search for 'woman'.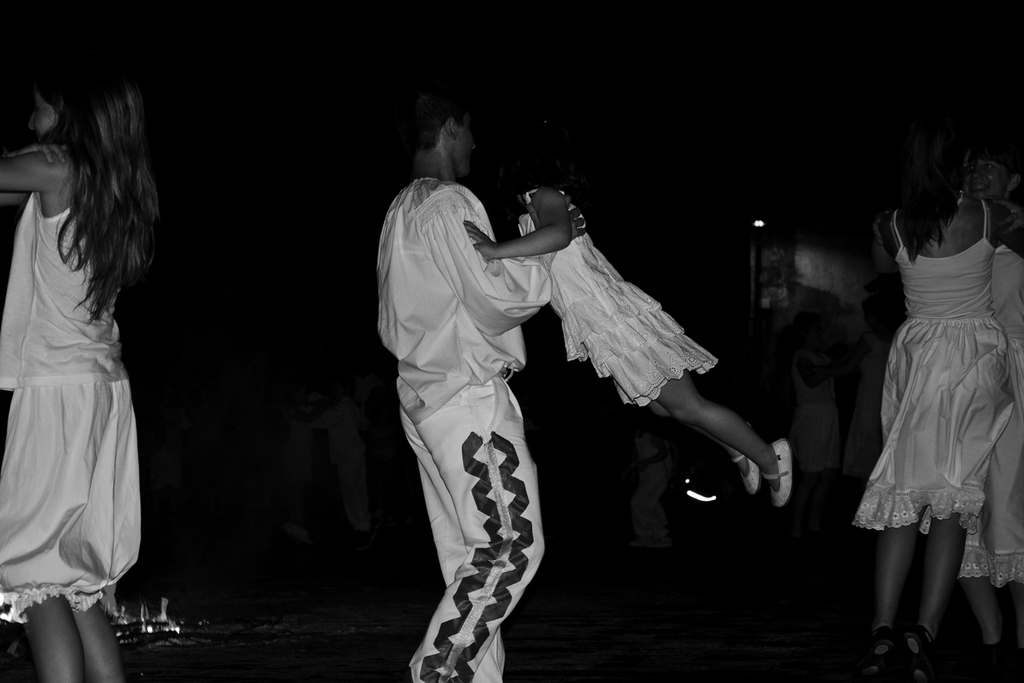
Found at x1=855 y1=108 x2=1008 y2=645.
